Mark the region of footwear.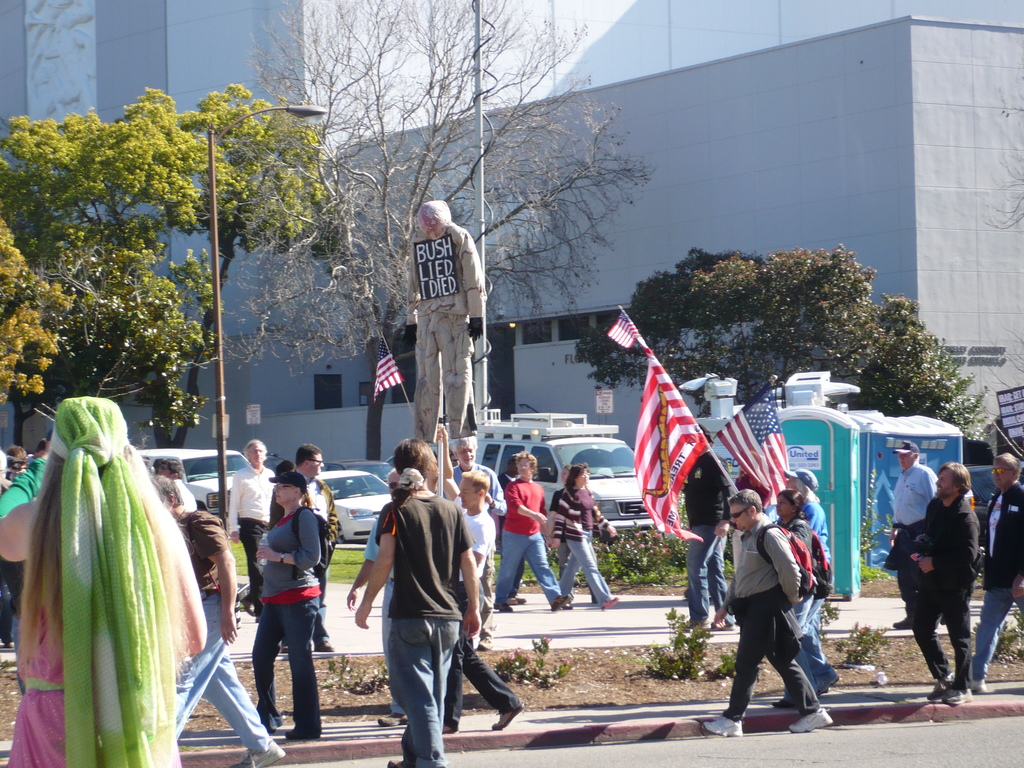
Region: (927, 680, 959, 701).
